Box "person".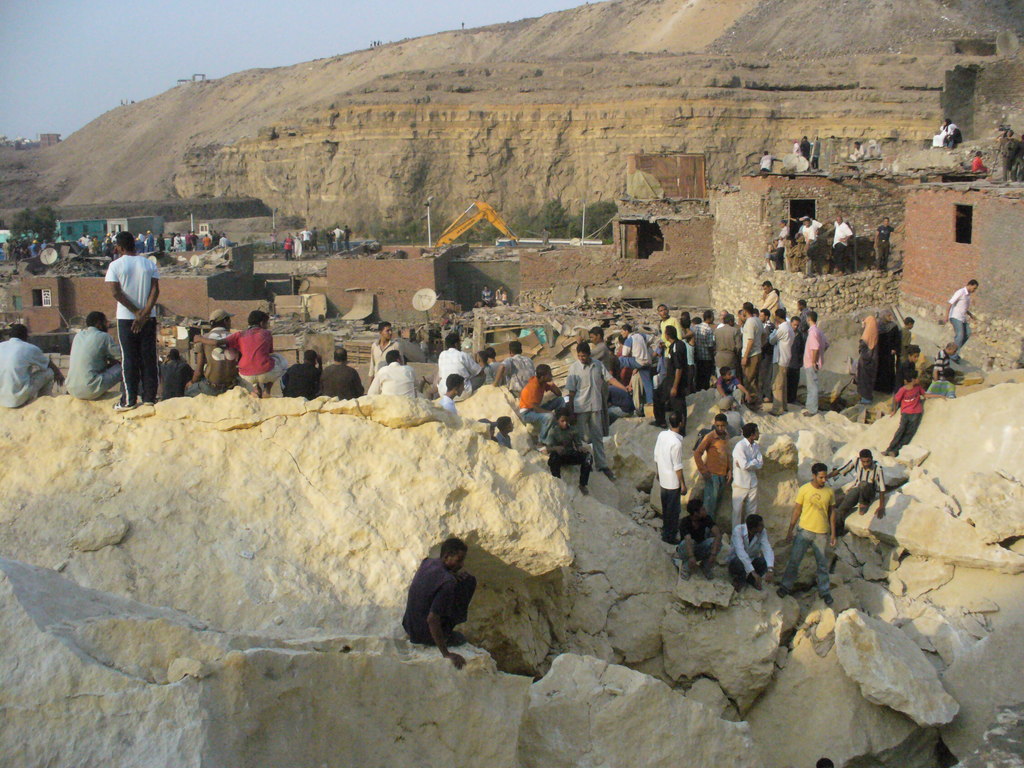
BBox(26, 234, 35, 248).
